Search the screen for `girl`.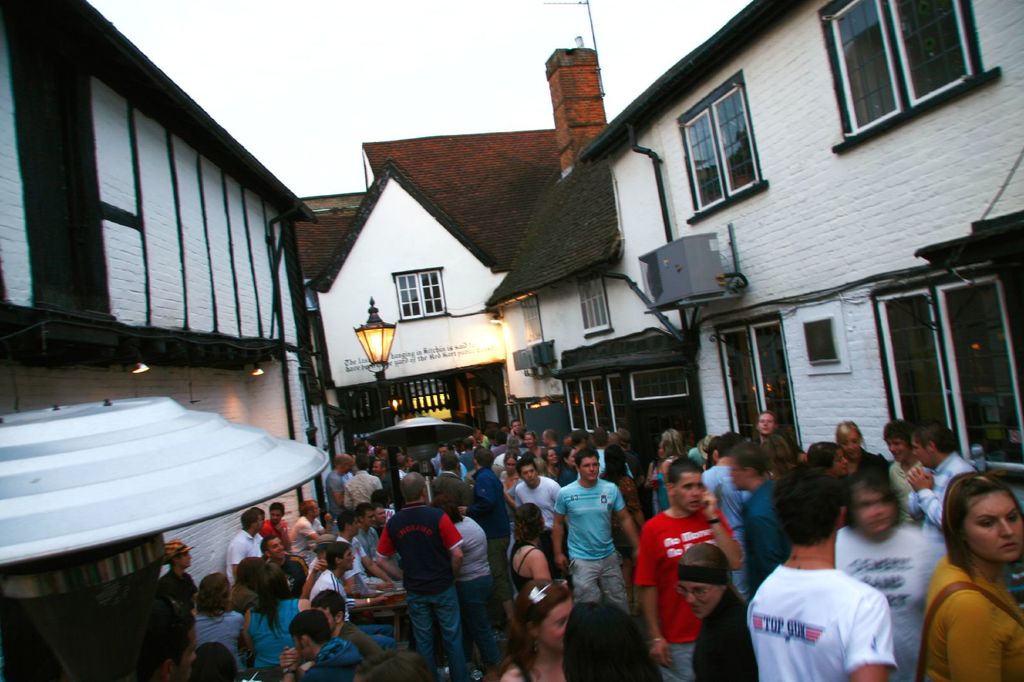
Found at (left=921, top=468, right=1023, bottom=681).
